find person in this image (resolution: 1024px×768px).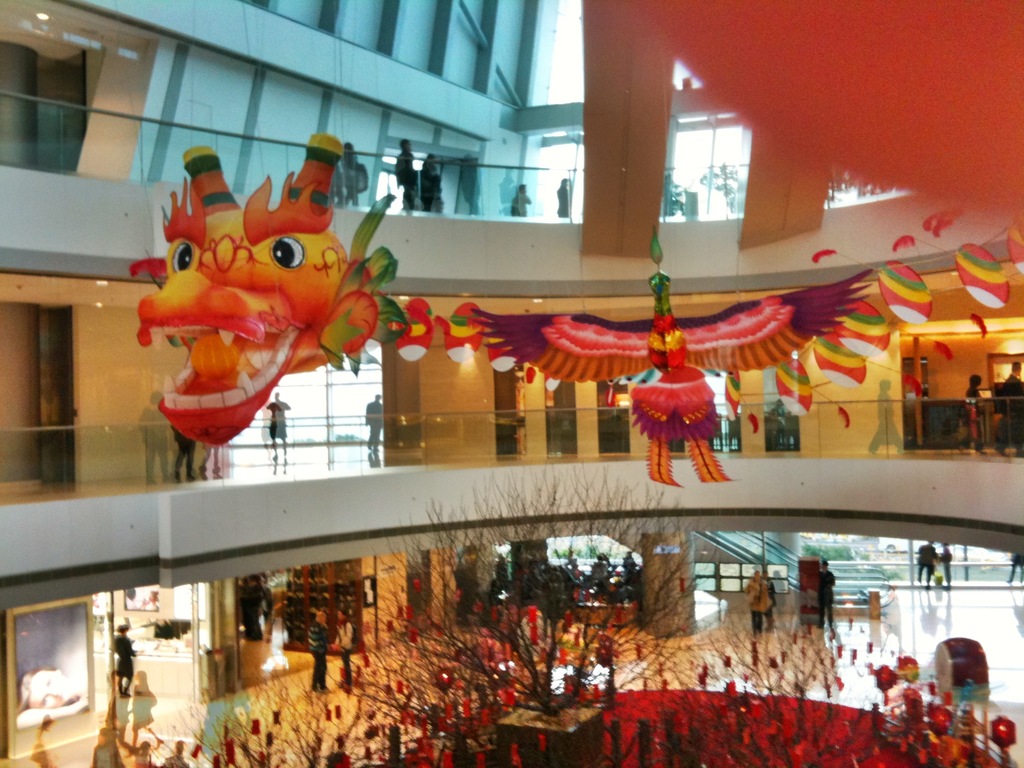
region(134, 745, 156, 767).
